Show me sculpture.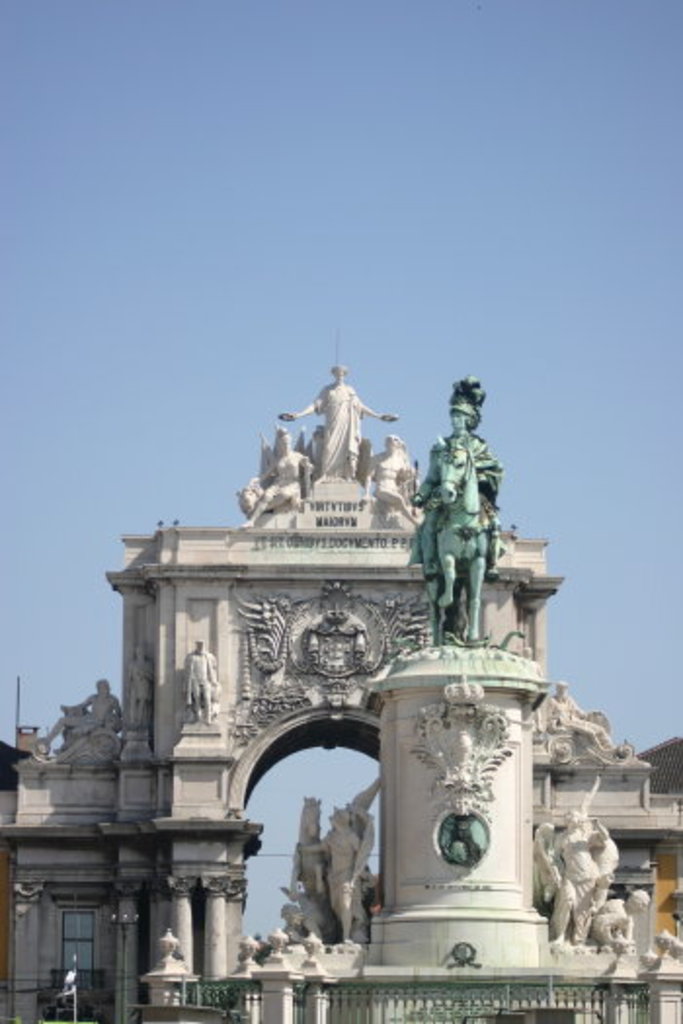
sculpture is here: [x1=37, y1=675, x2=125, y2=751].
